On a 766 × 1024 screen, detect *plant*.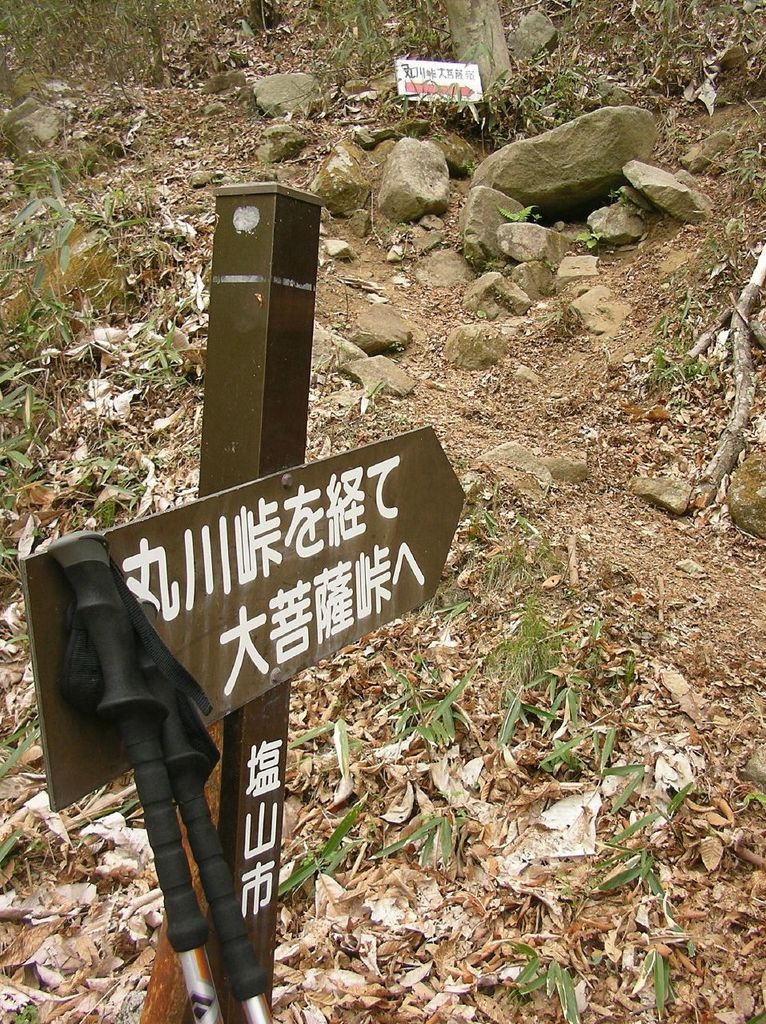
pyautogui.locateOnScreen(0, 715, 46, 779).
